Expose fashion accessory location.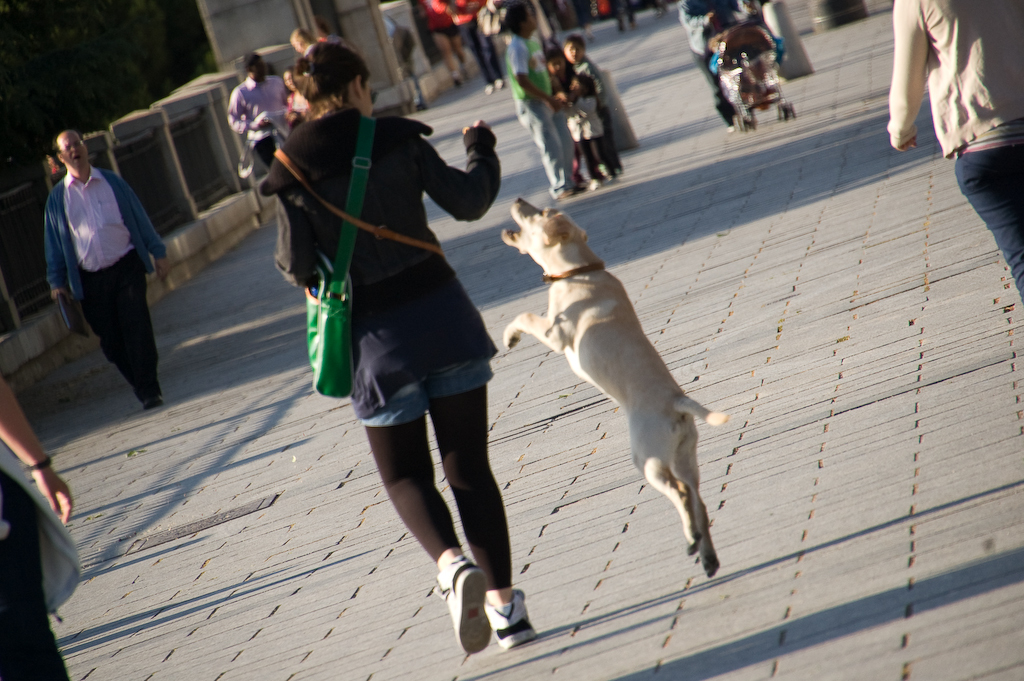
Exposed at select_region(302, 108, 378, 403).
